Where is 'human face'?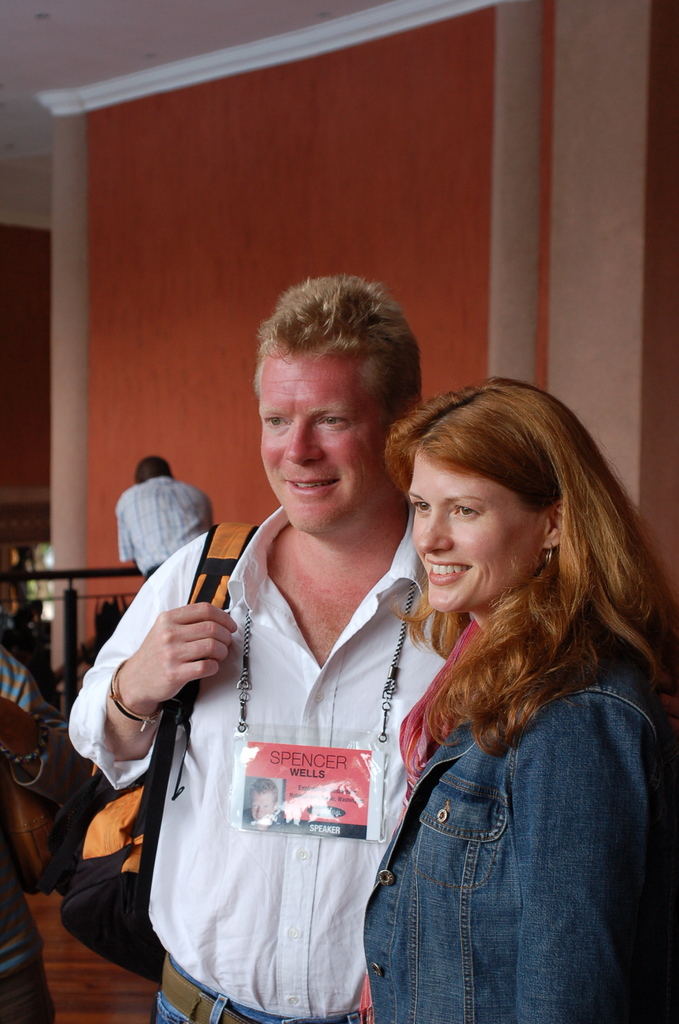
(x1=259, y1=344, x2=382, y2=541).
